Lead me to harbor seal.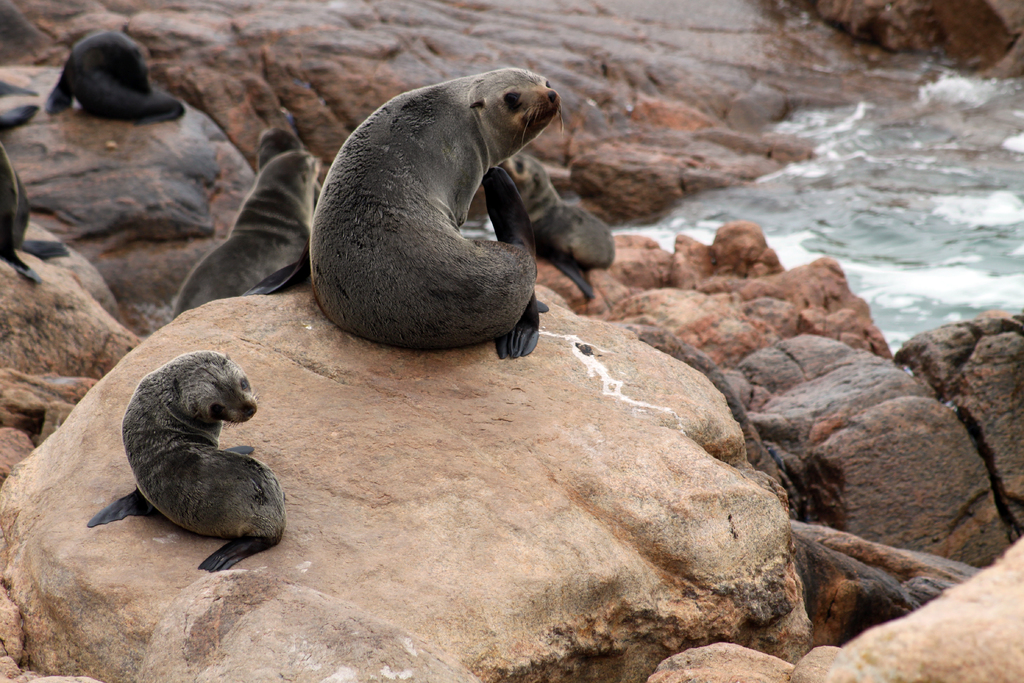
Lead to Rect(253, 124, 326, 207).
